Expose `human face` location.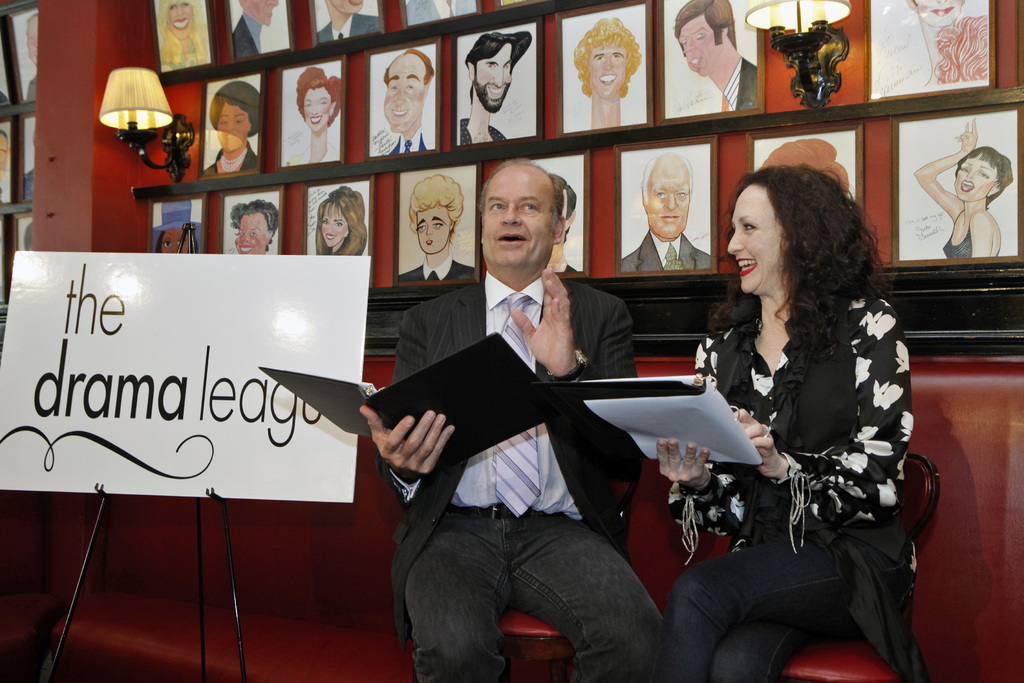
Exposed at pyautogui.locateOnScreen(245, 0, 275, 30).
